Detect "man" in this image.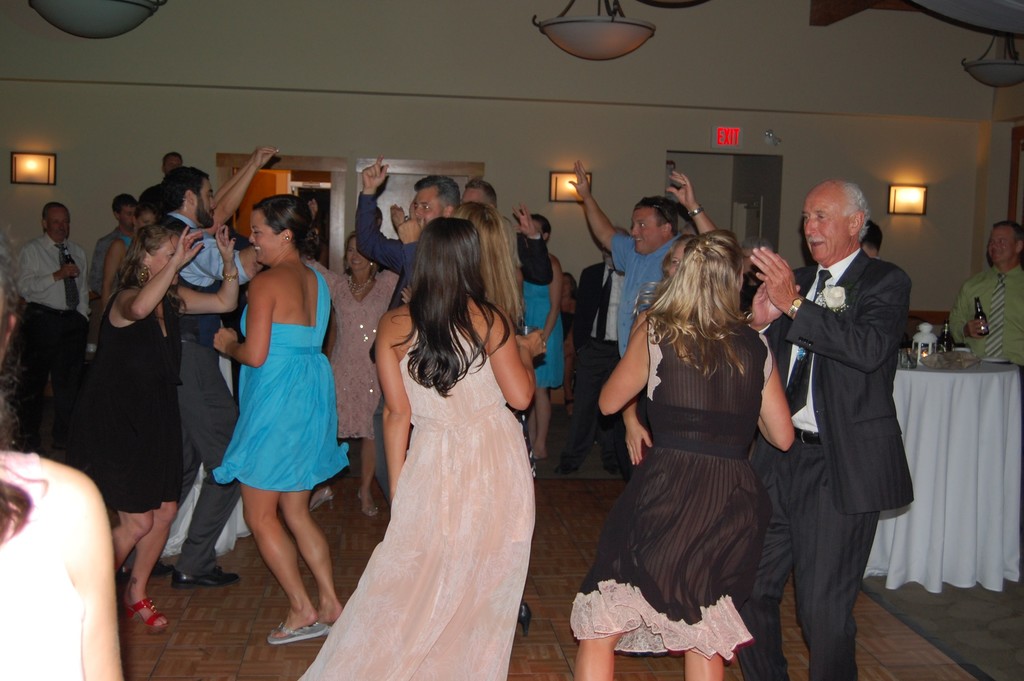
Detection: <bbox>94, 193, 140, 314</bbox>.
